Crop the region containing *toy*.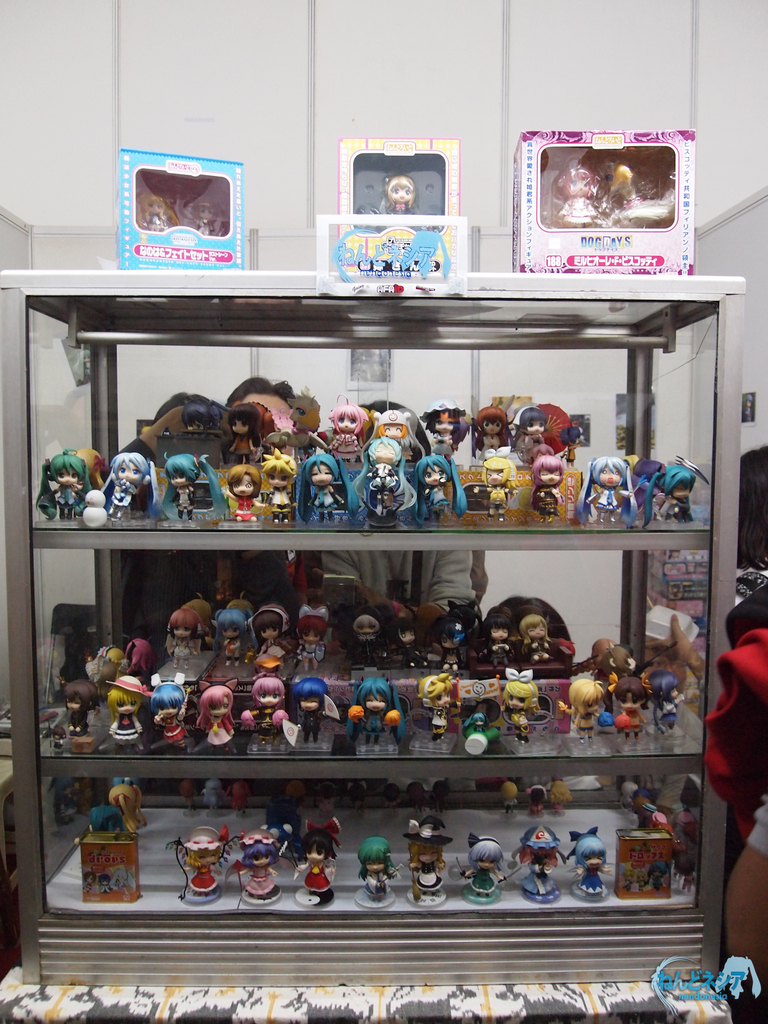
Crop region: box(555, 678, 604, 744).
